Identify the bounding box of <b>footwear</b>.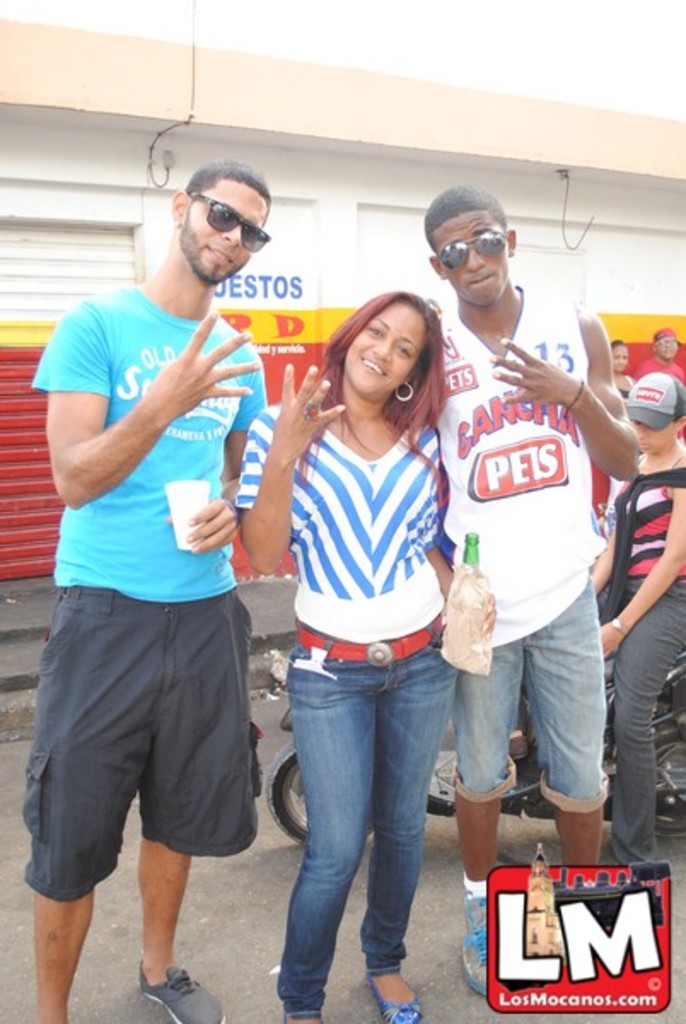
x1=459, y1=899, x2=488, y2=988.
